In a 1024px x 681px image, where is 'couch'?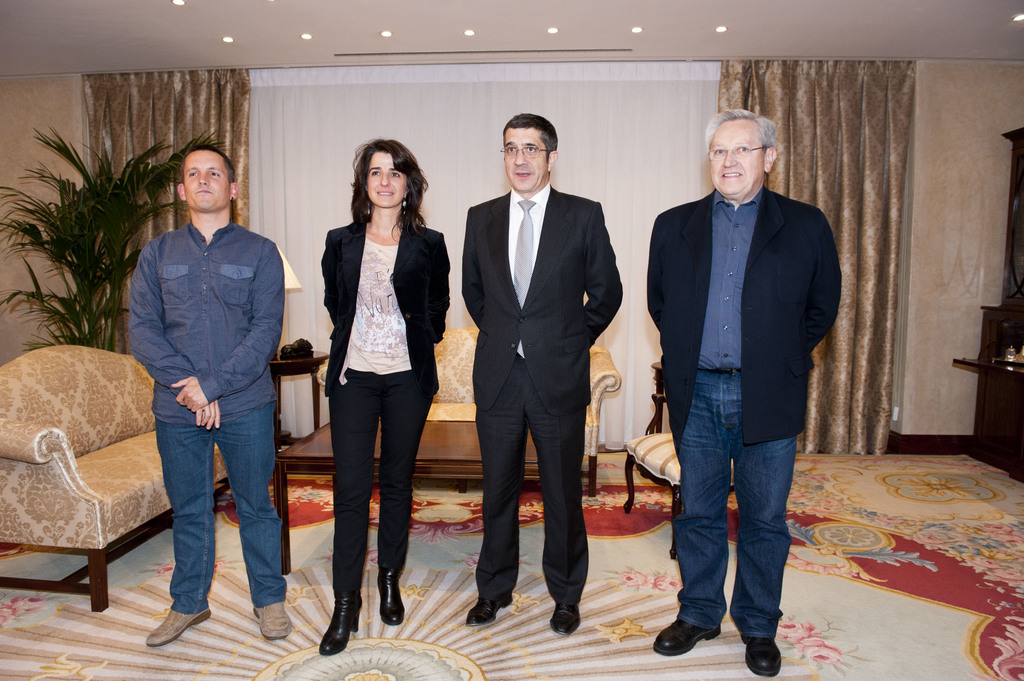
<bbox>0, 344, 274, 614</bbox>.
